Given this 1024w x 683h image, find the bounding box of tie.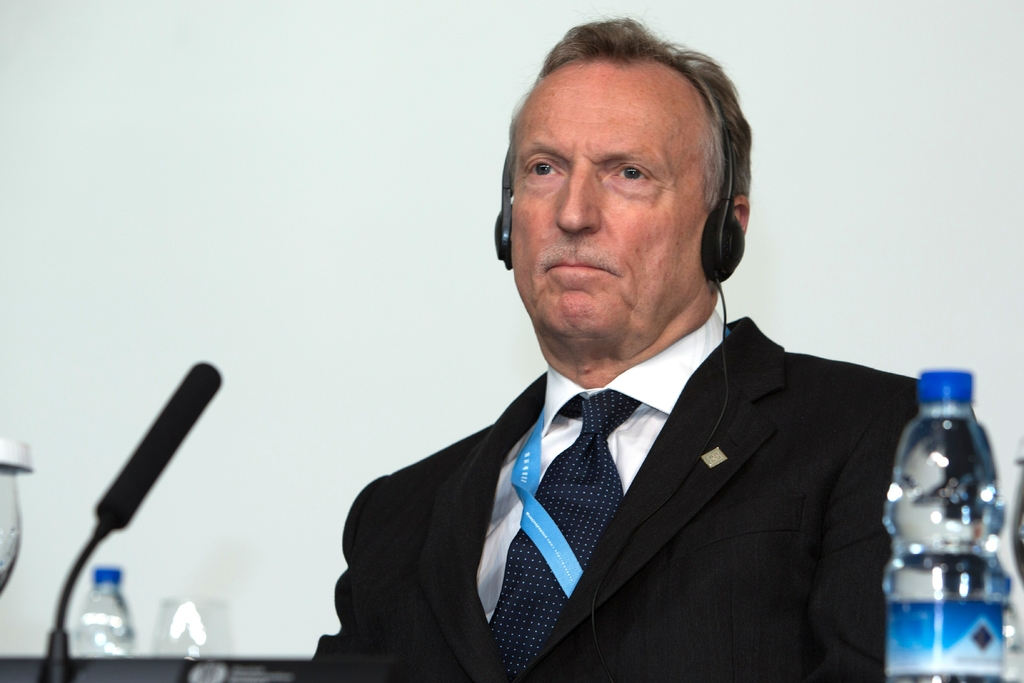
locate(499, 394, 644, 682).
